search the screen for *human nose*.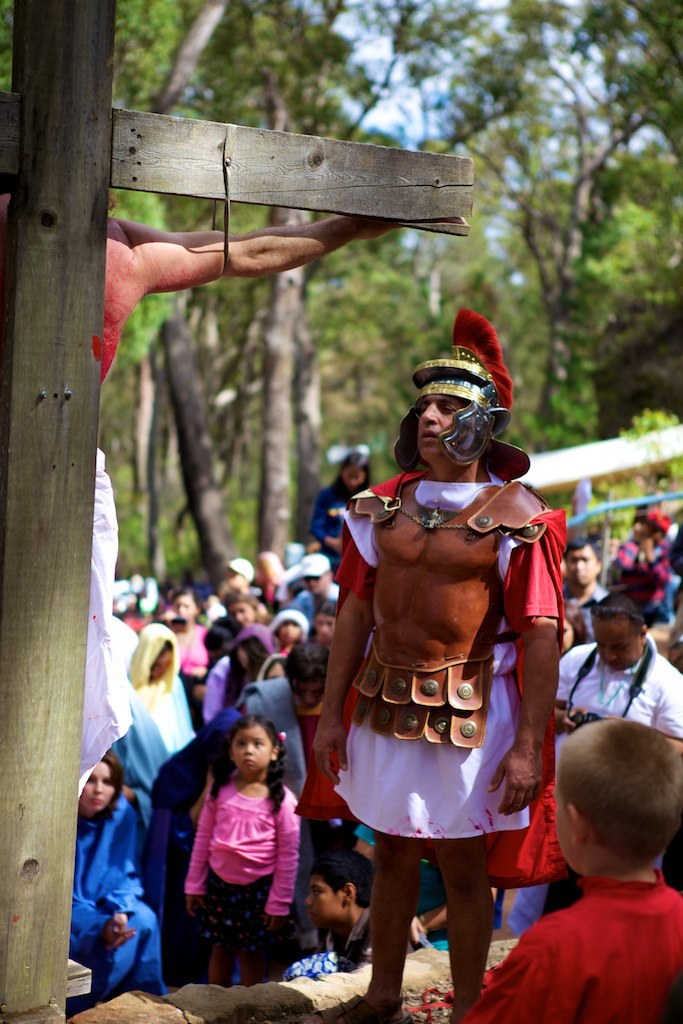
Found at 602/648/620/662.
